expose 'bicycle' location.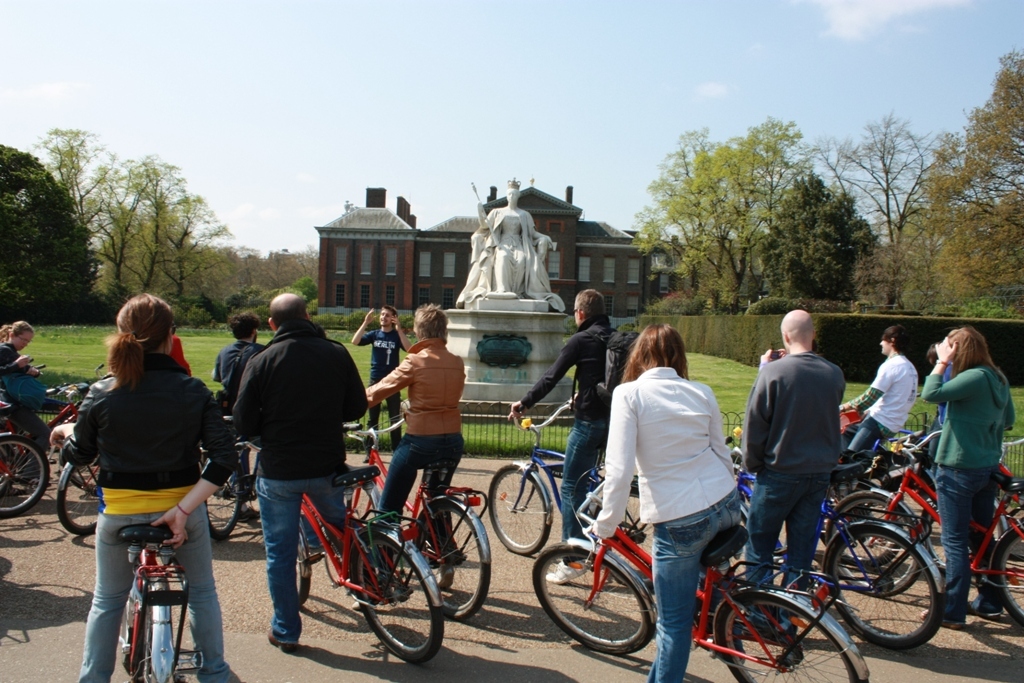
Exposed at (left=524, top=475, right=871, bottom=682).
